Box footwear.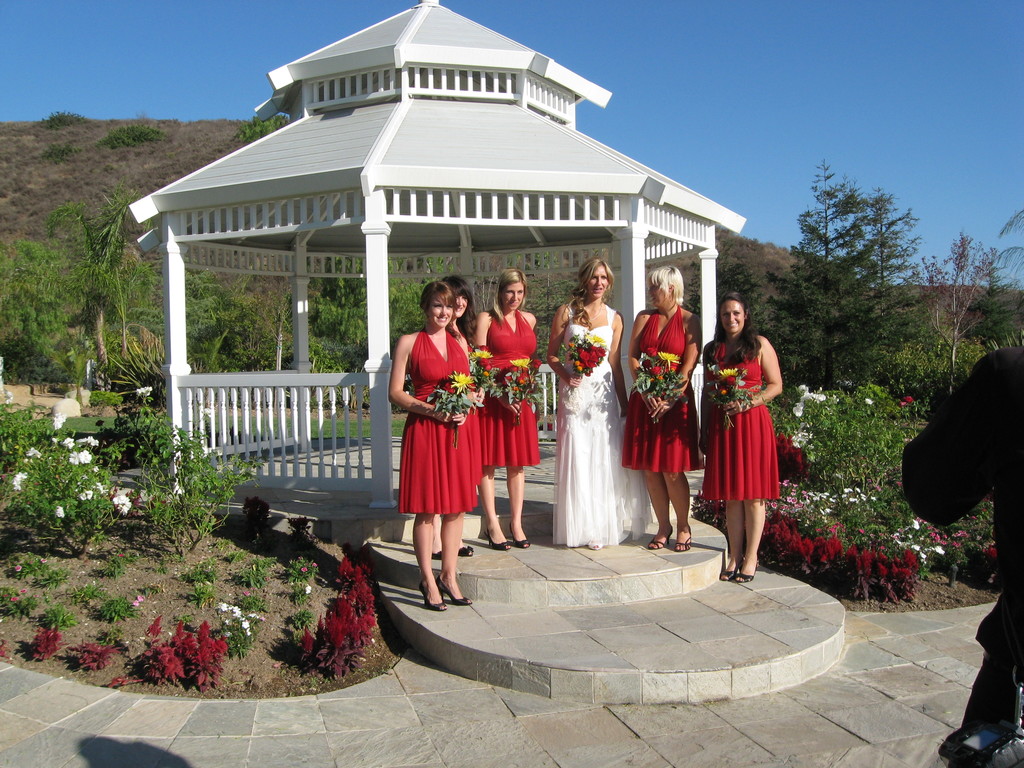
detection(646, 525, 671, 554).
